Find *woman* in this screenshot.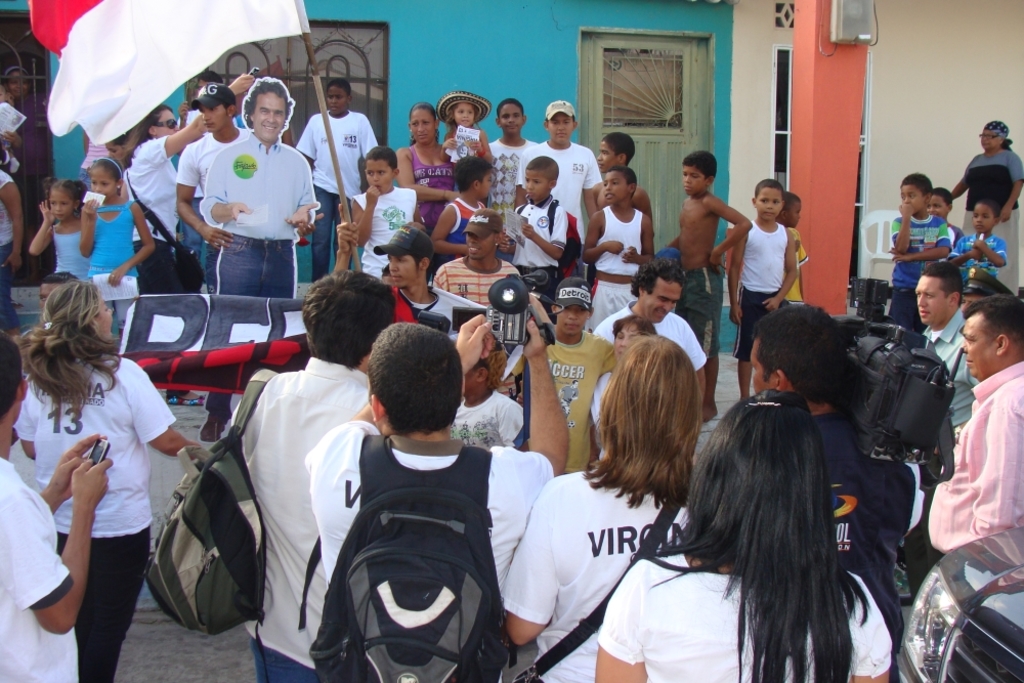
The bounding box for *woman* is (x1=592, y1=312, x2=657, y2=464).
